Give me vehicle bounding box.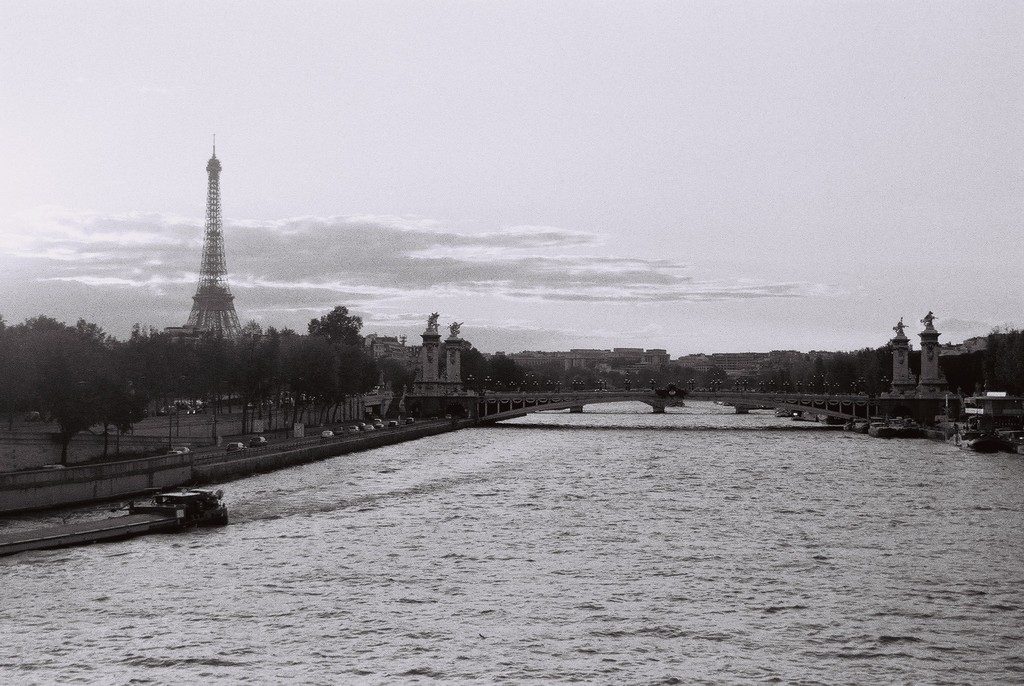
pyautogui.locateOnScreen(431, 415, 438, 421).
